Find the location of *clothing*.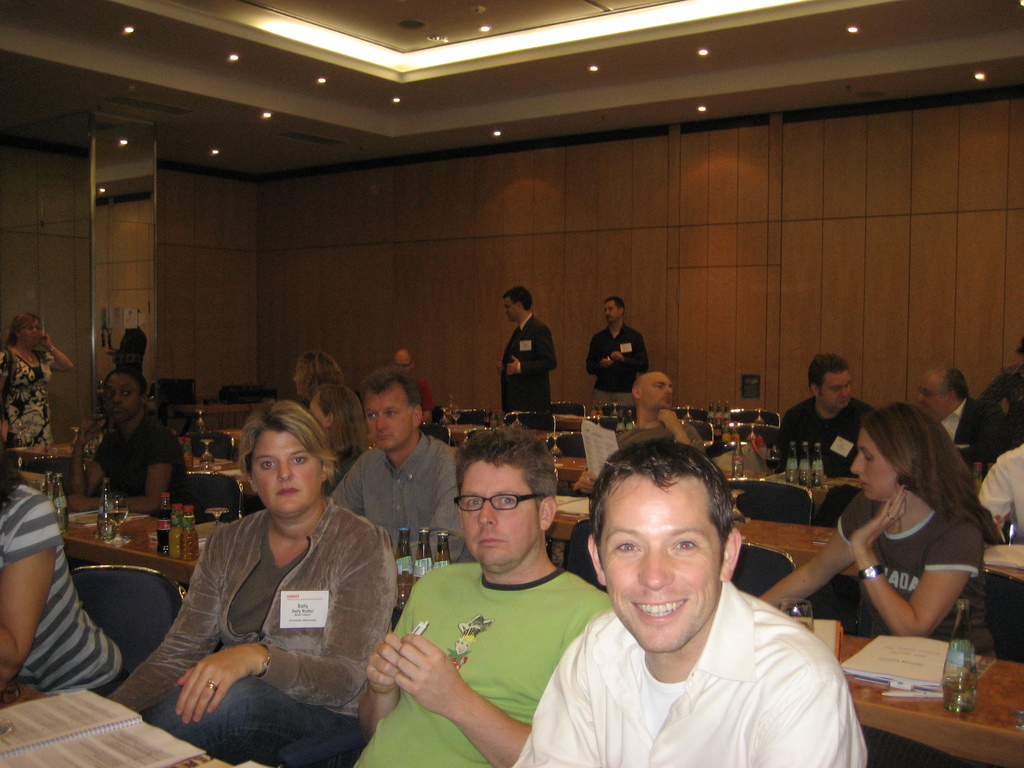
Location: 0,483,136,693.
